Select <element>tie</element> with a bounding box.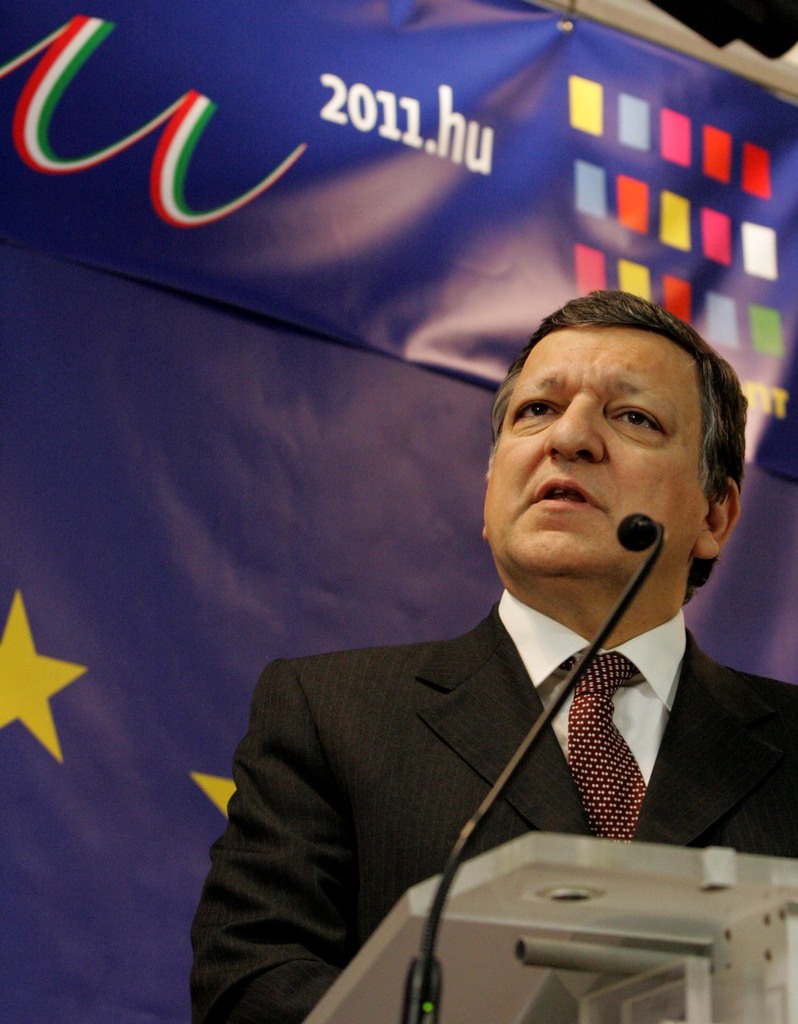
549:648:647:842.
